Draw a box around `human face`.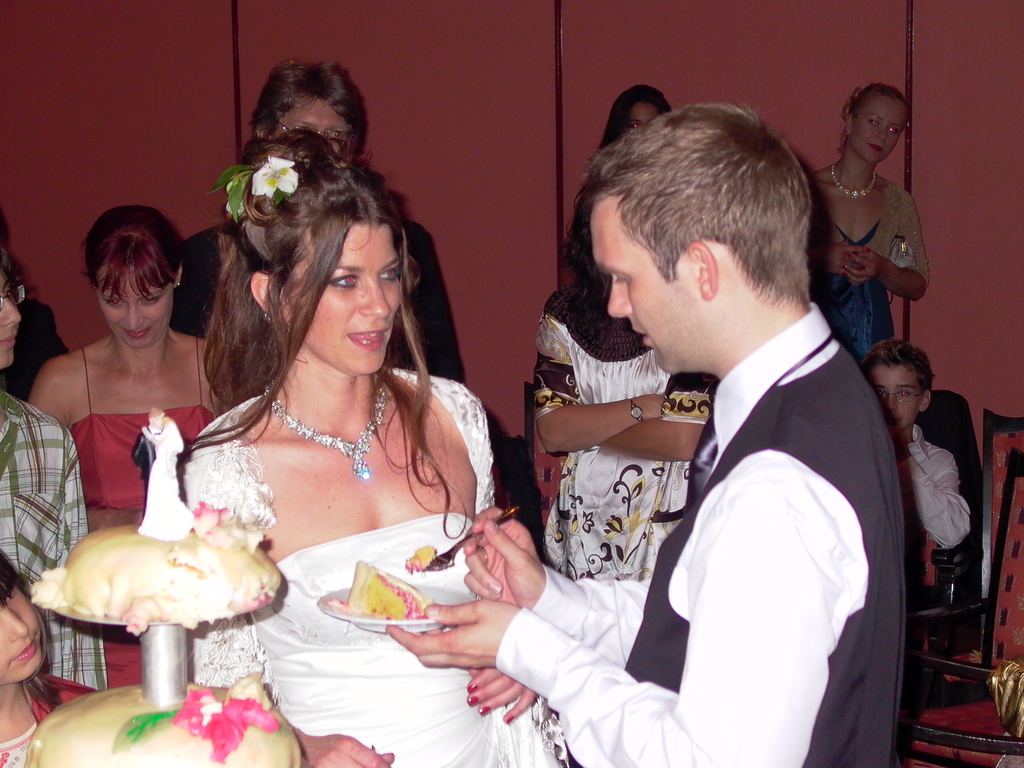
268:94:346:157.
